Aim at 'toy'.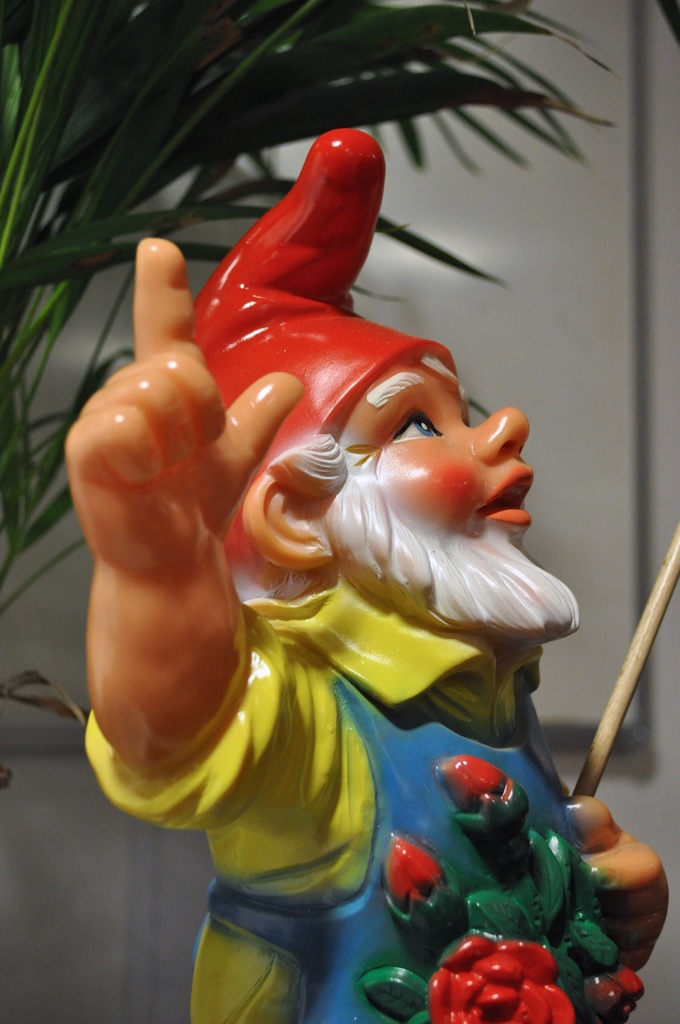
Aimed at (98, 124, 618, 1023).
